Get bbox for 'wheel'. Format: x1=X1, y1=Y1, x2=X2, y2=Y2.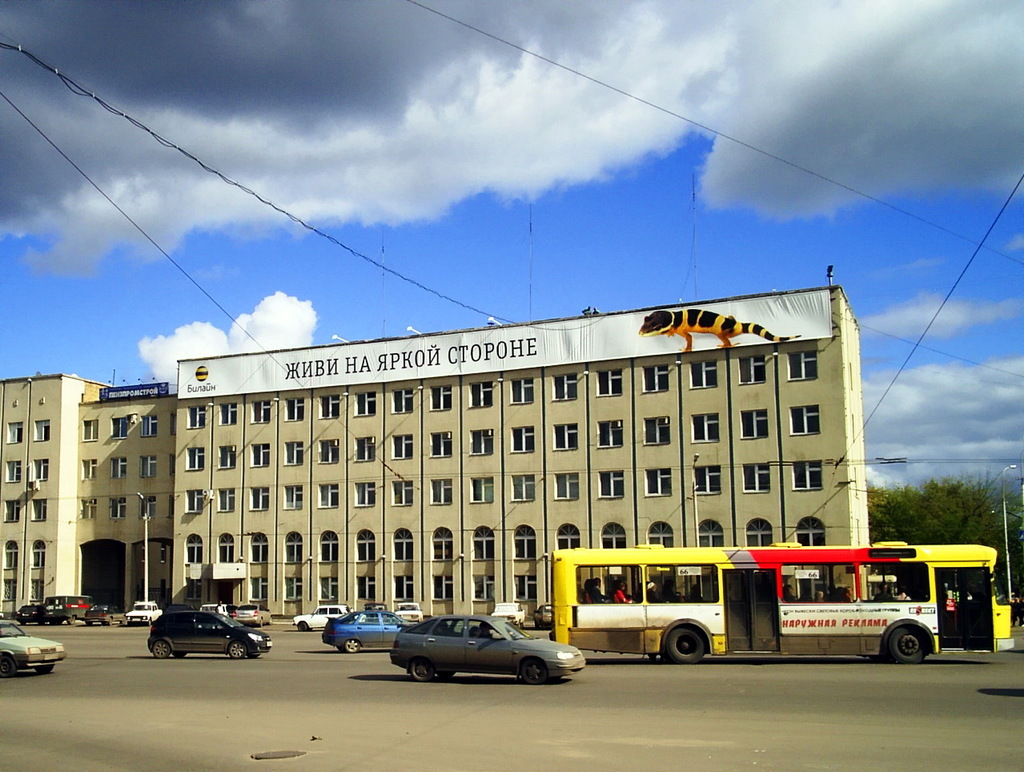
x1=520, y1=657, x2=545, y2=686.
